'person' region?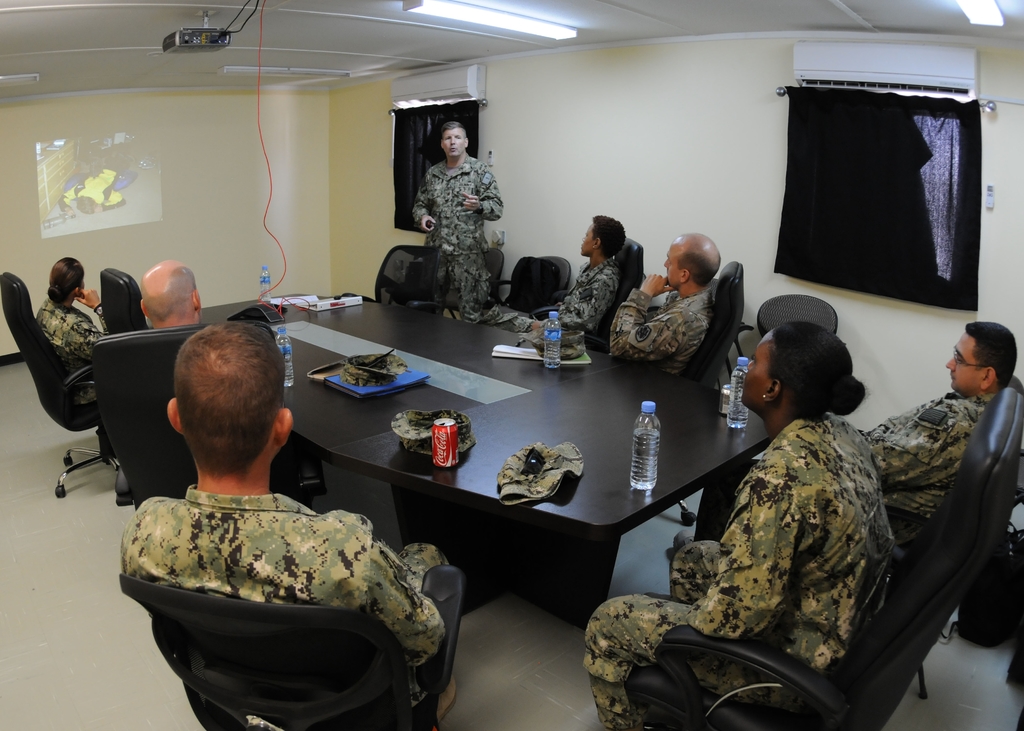
(30,249,110,403)
